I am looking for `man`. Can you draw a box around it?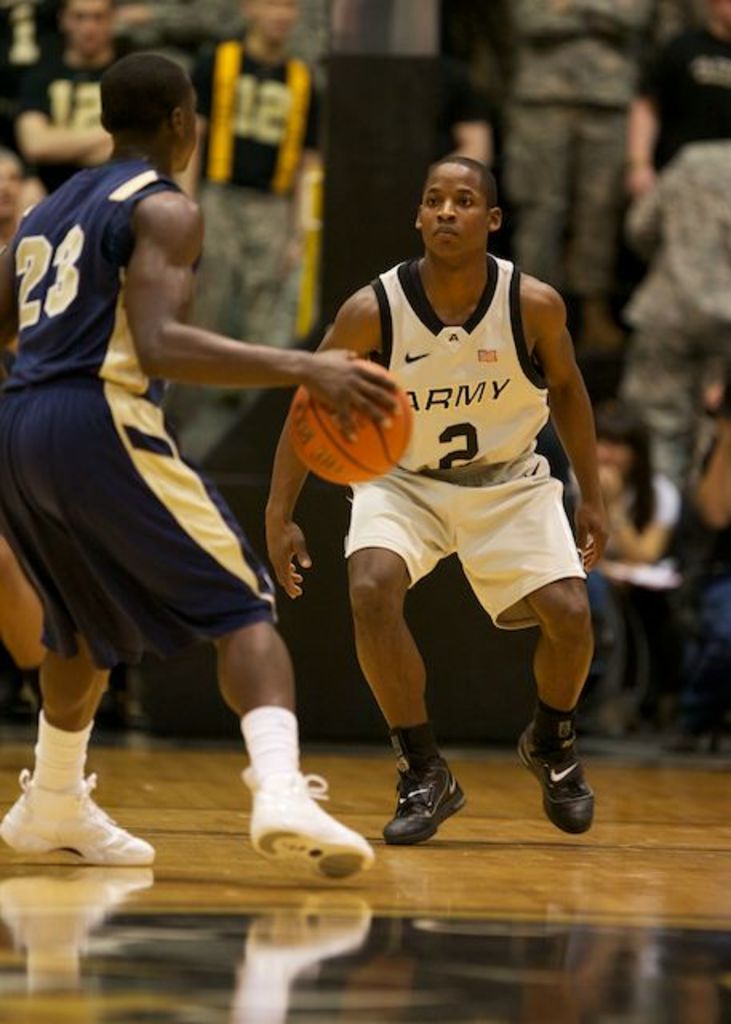
Sure, the bounding box is <region>0, 50, 401, 882</region>.
